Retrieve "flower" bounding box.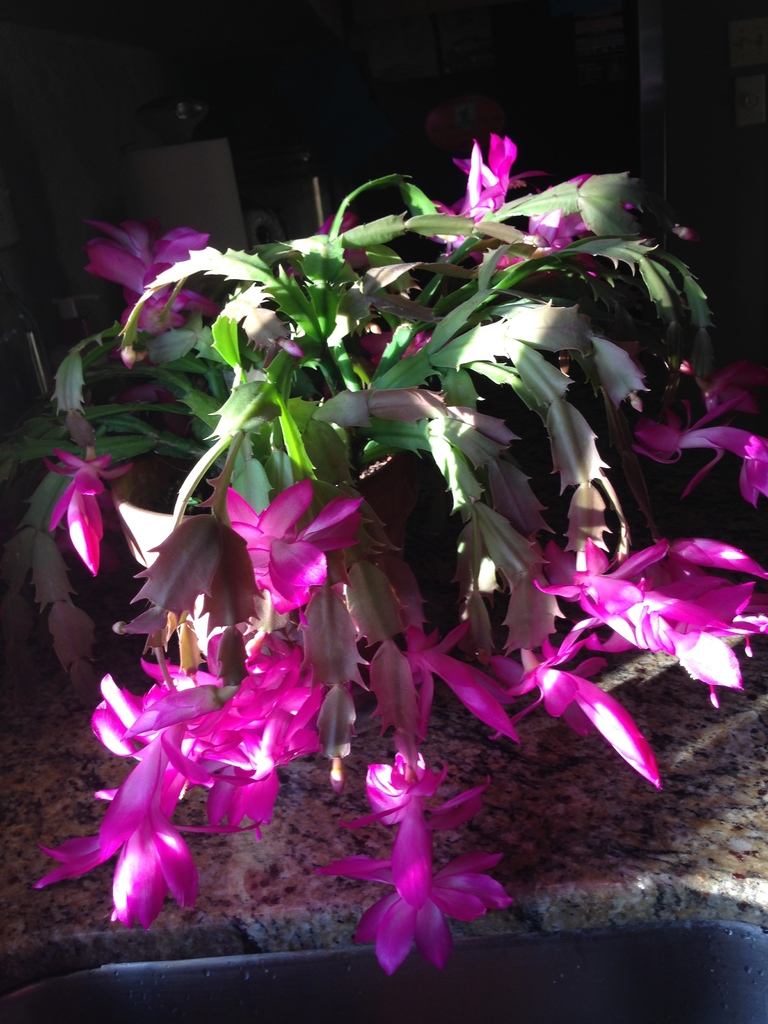
Bounding box: locate(531, 538, 767, 704).
